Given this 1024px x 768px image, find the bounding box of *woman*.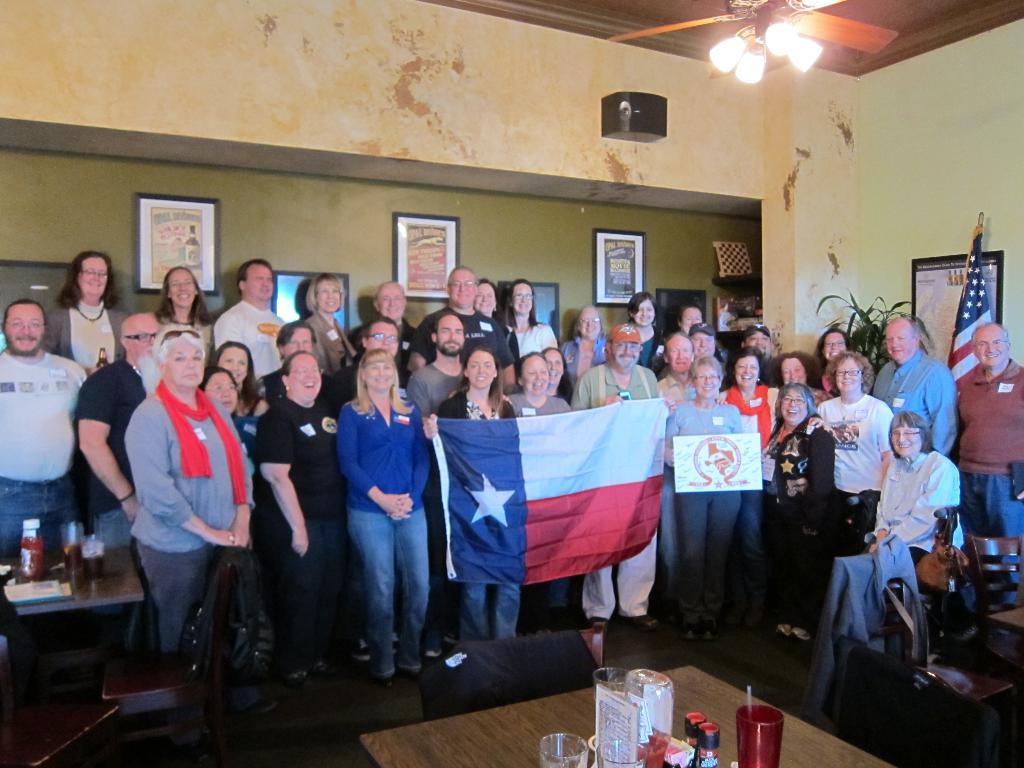
<box>807,346,890,498</box>.
